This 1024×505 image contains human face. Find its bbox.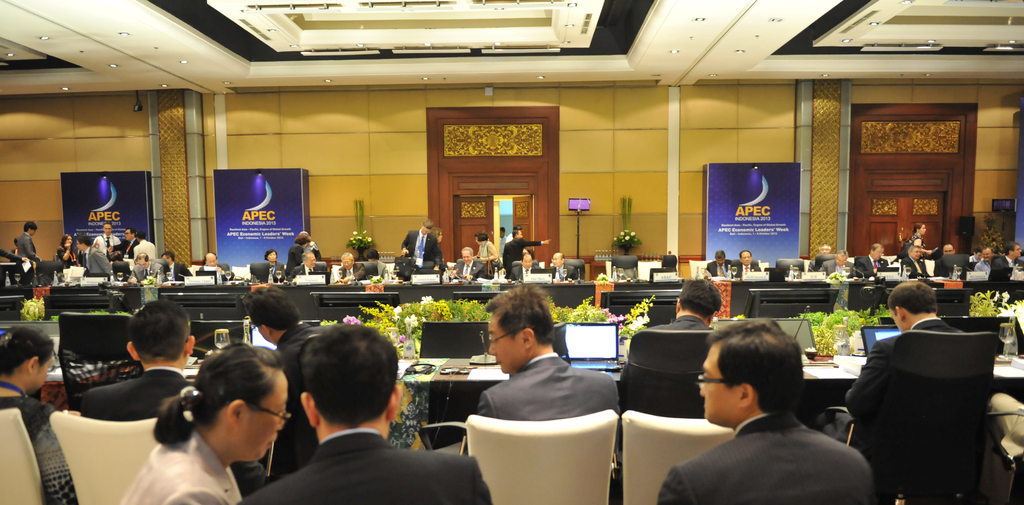
rect(264, 250, 276, 263).
